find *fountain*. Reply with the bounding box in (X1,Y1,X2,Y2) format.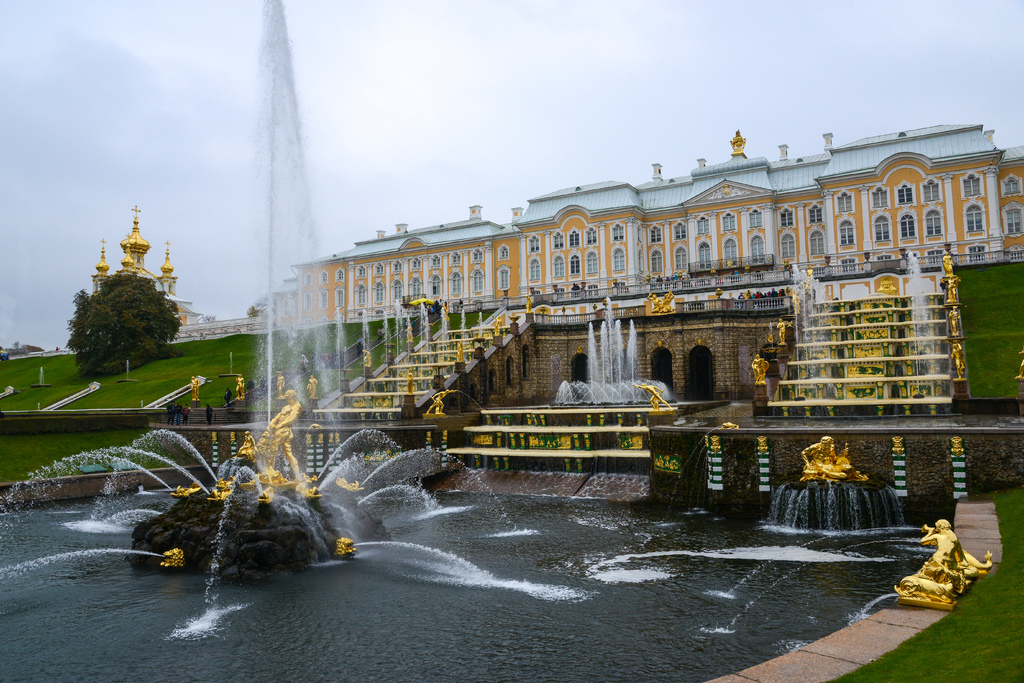
(763,272,871,395).
